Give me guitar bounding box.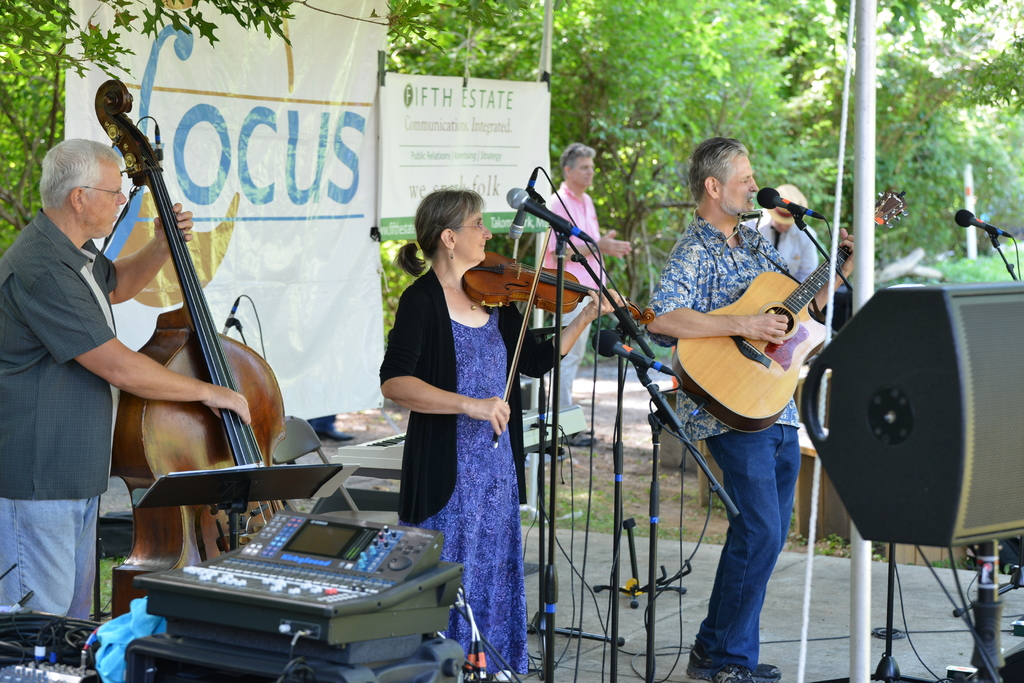
box(660, 184, 918, 437).
